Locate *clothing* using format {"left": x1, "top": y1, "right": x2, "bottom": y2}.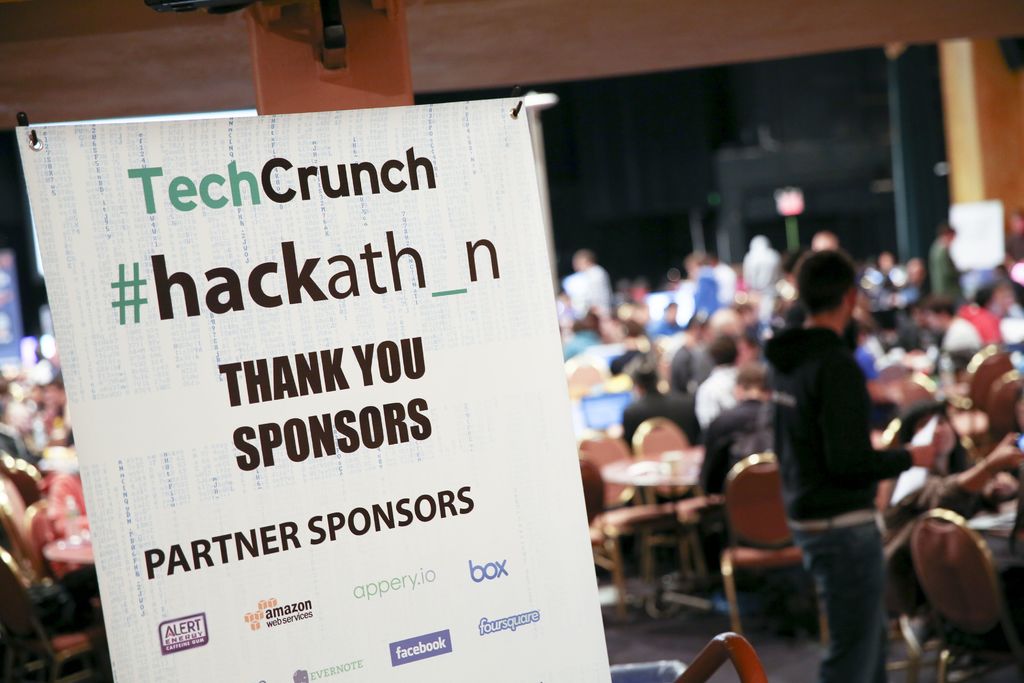
{"left": 927, "top": 236, "right": 965, "bottom": 300}.
